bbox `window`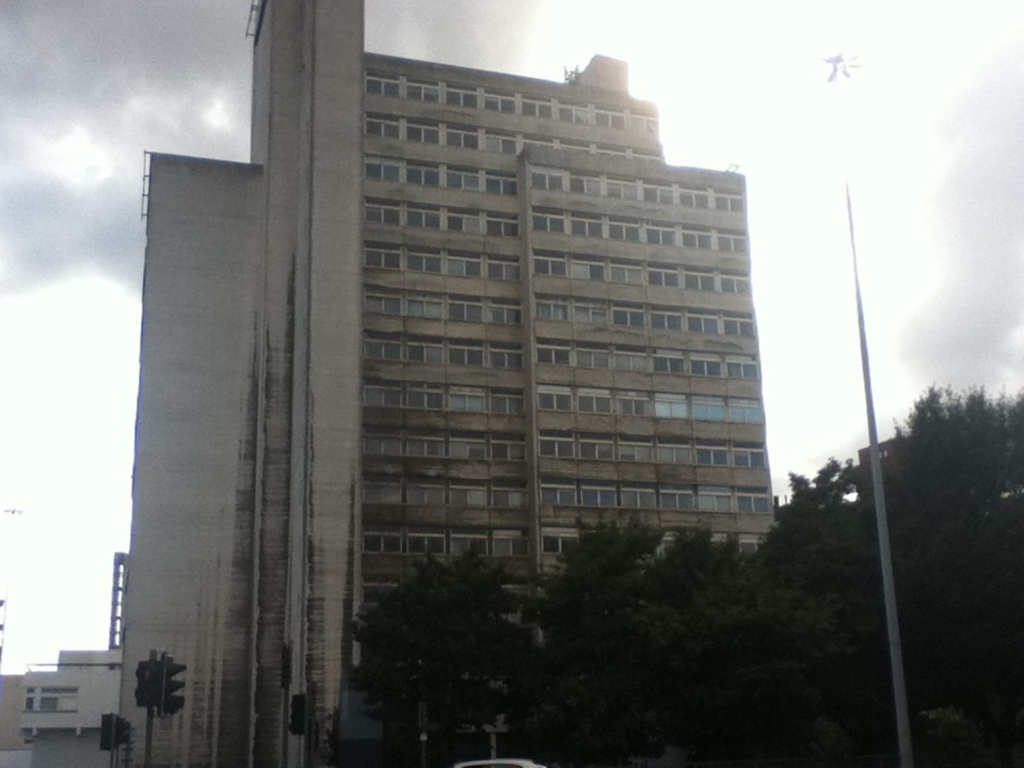
(450,347,487,368)
